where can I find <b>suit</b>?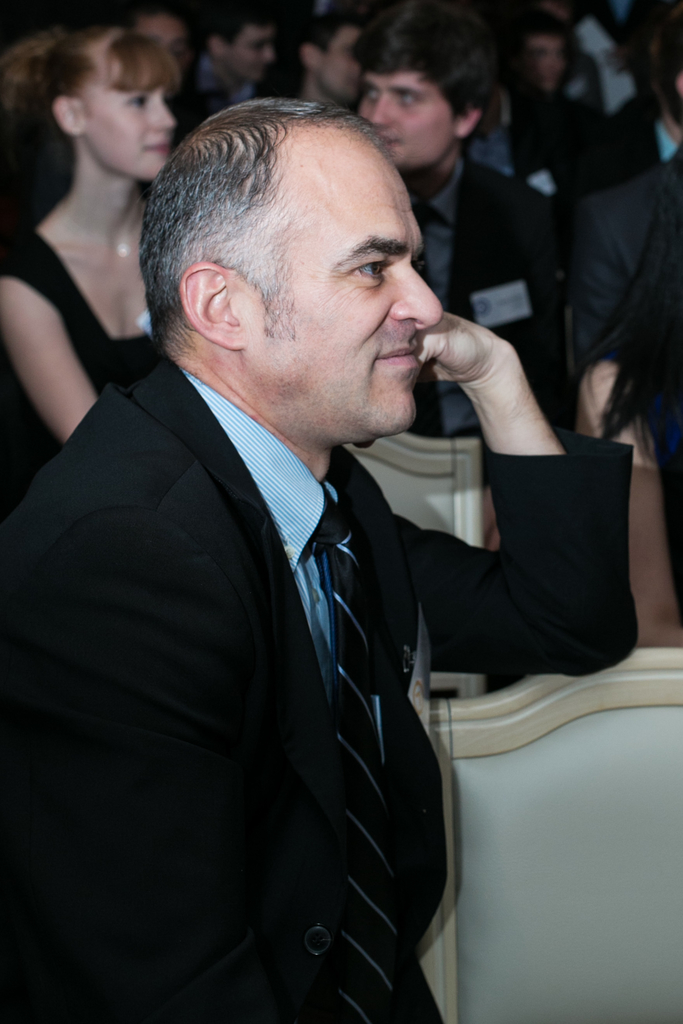
You can find it at l=192, t=55, r=263, b=129.
